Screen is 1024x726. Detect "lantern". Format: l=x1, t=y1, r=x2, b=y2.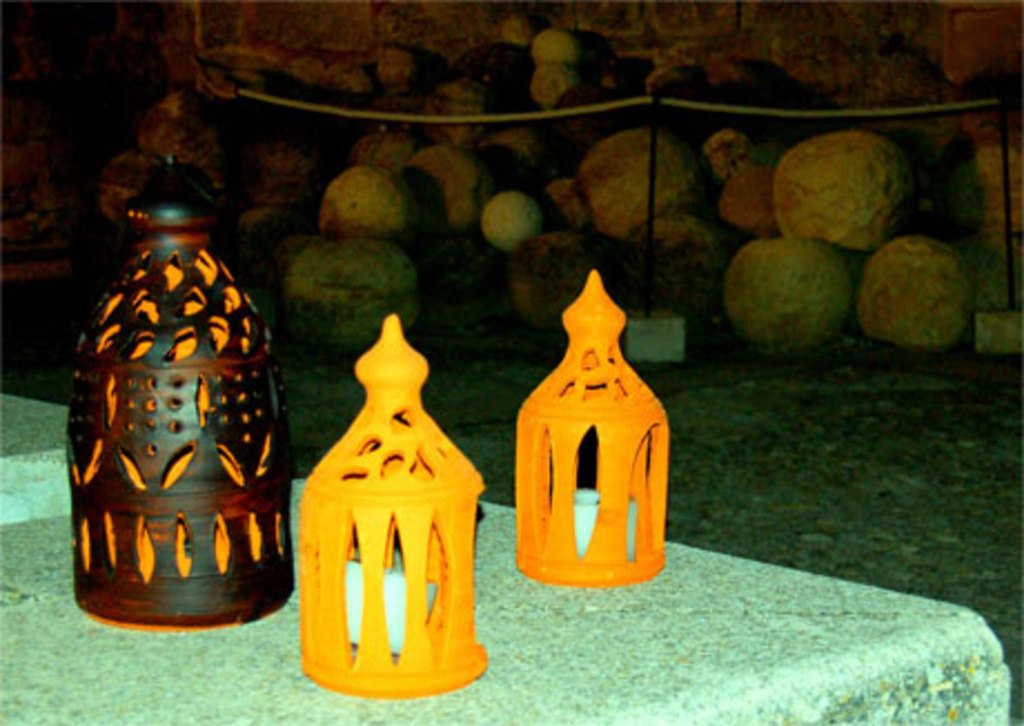
l=516, t=265, r=670, b=583.
